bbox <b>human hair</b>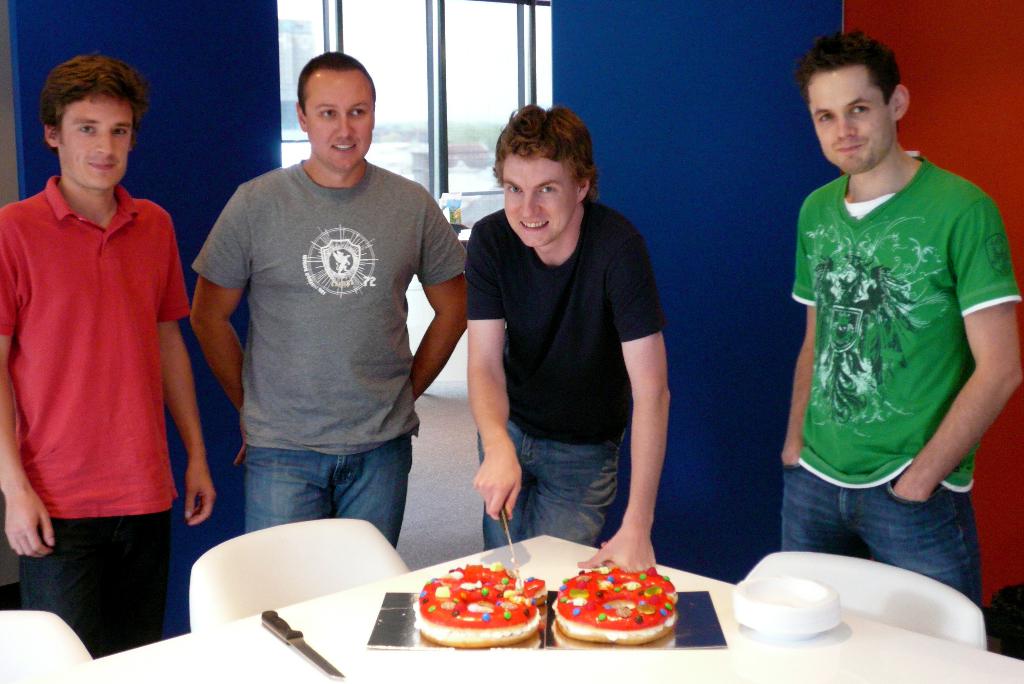
297:49:377:112
